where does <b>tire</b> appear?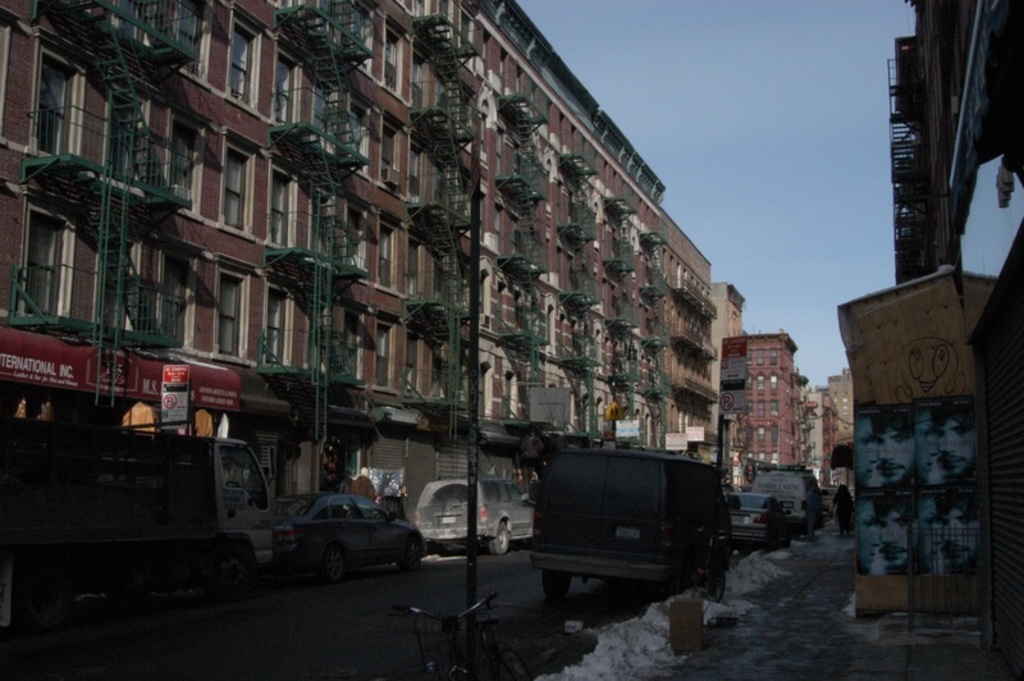
Appears at bbox(485, 517, 513, 554).
